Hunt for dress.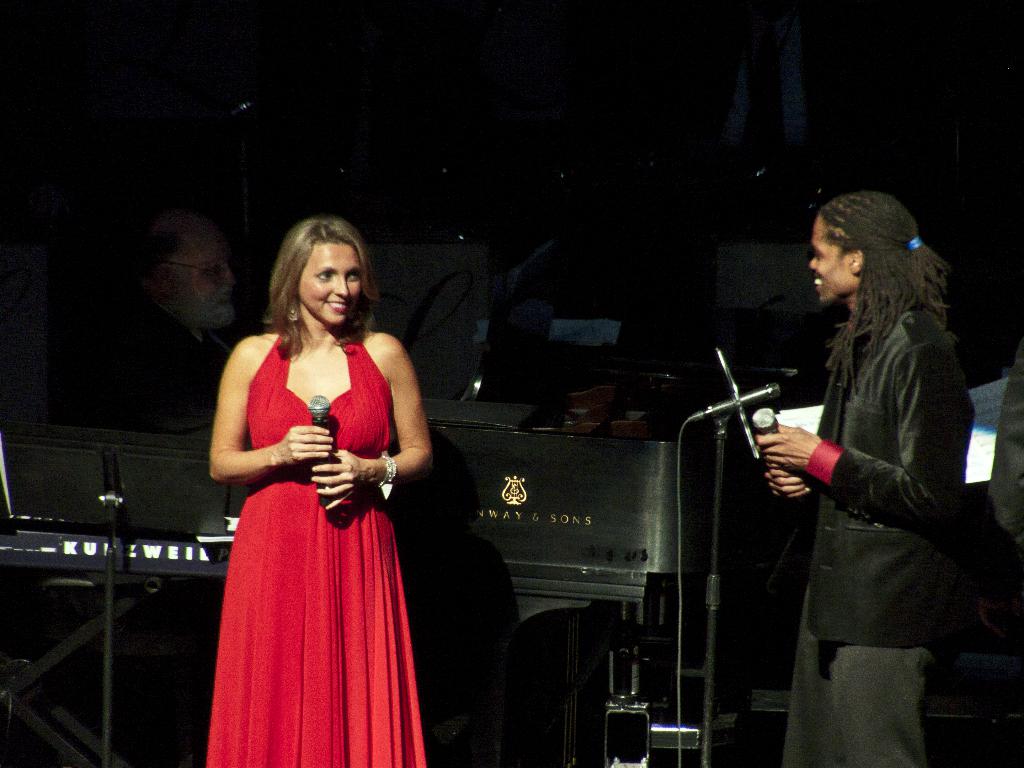
Hunted down at (204, 342, 427, 767).
